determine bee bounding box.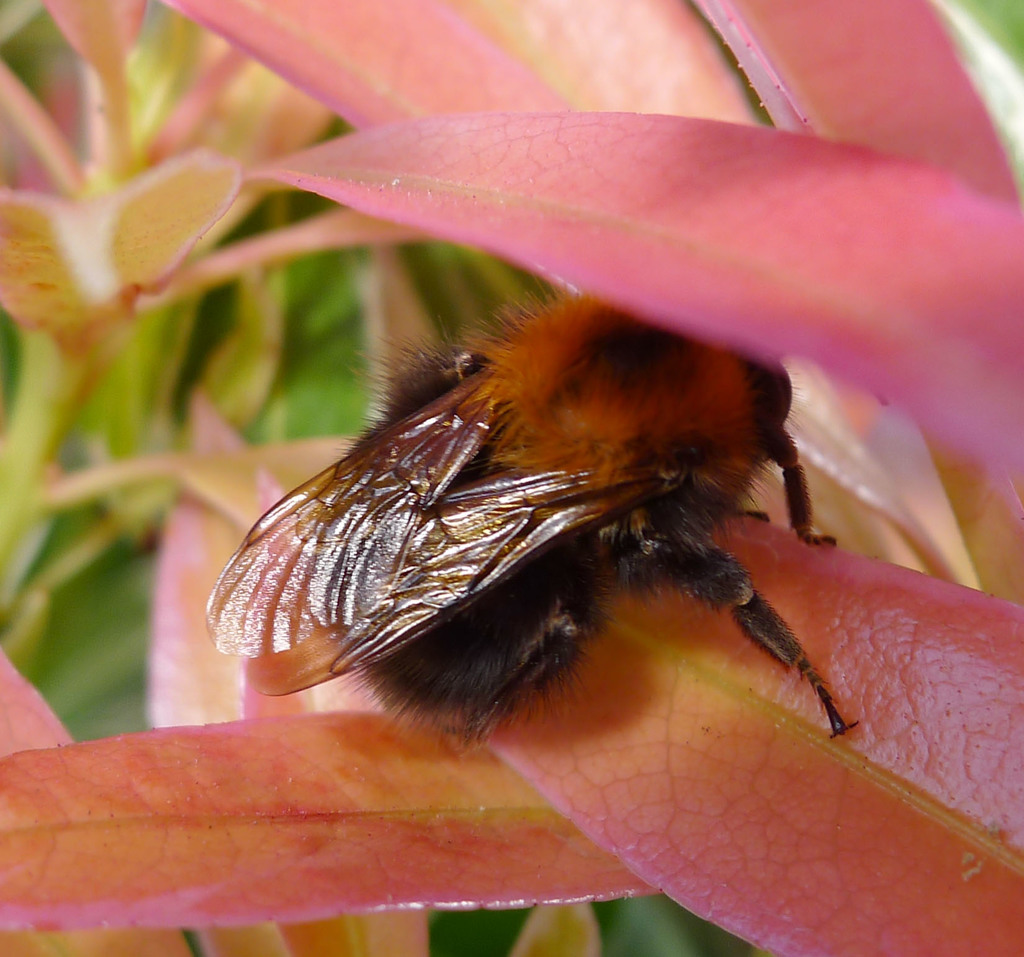
Determined: x1=213, y1=256, x2=889, y2=799.
